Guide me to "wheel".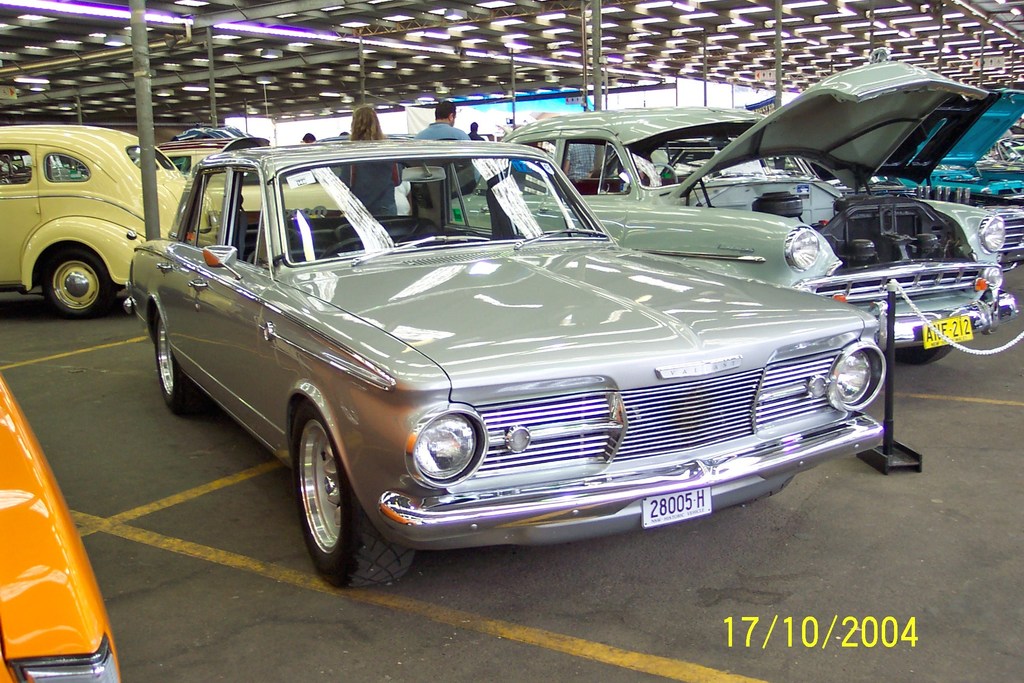
Guidance: [left=291, top=423, right=349, bottom=564].
